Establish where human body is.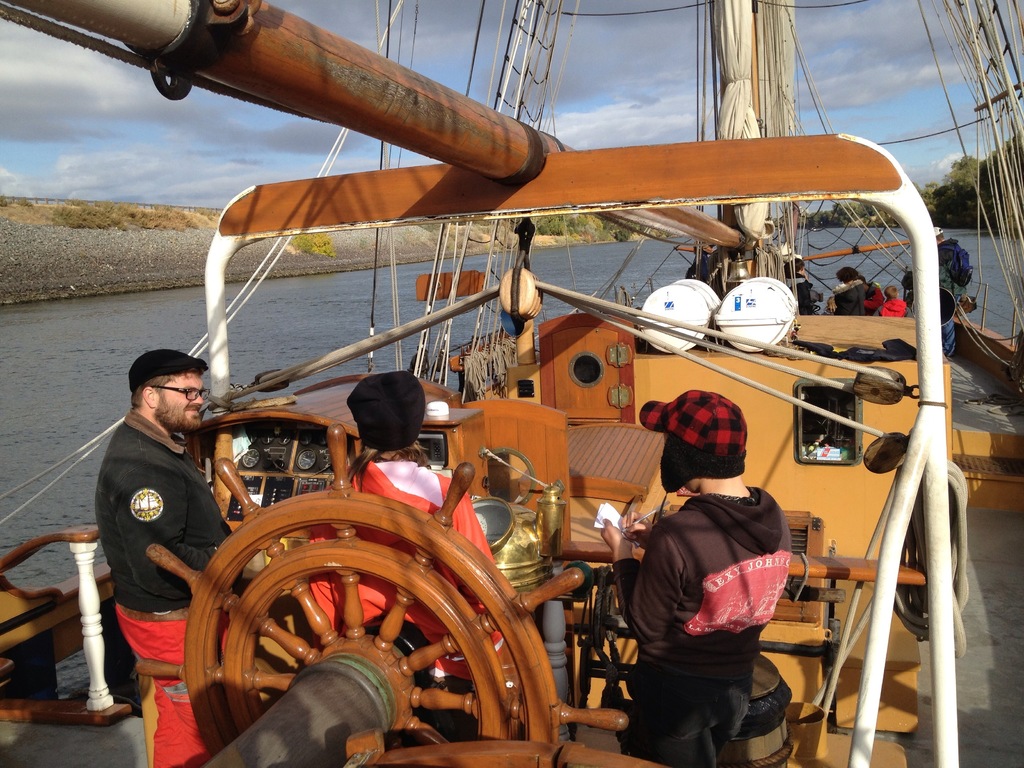
Established at {"left": 880, "top": 287, "right": 909, "bottom": 321}.
